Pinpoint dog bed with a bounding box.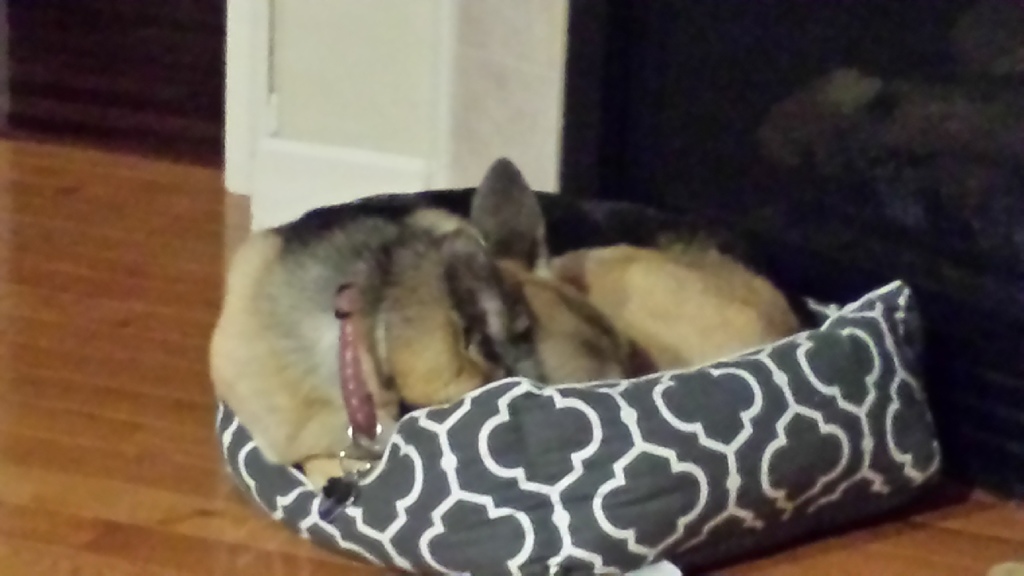
(x1=212, y1=282, x2=950, y2=575).
